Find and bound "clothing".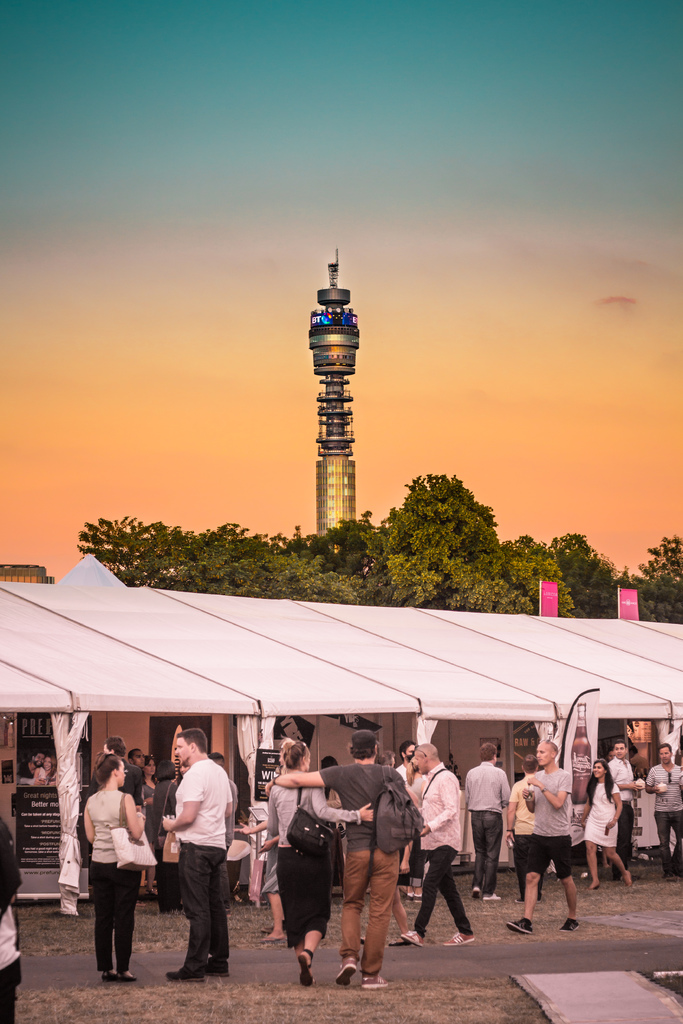
Bound: bbox=(406, 772, 425, 884).
